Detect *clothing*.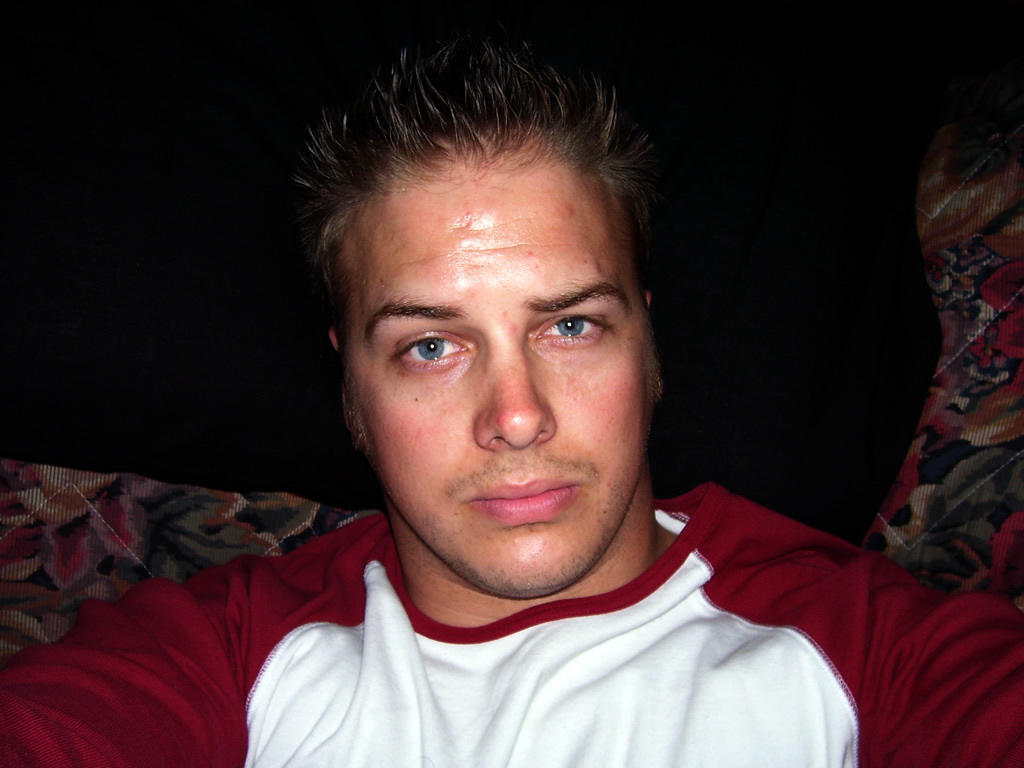
Detected at 0/487/1023/767.
